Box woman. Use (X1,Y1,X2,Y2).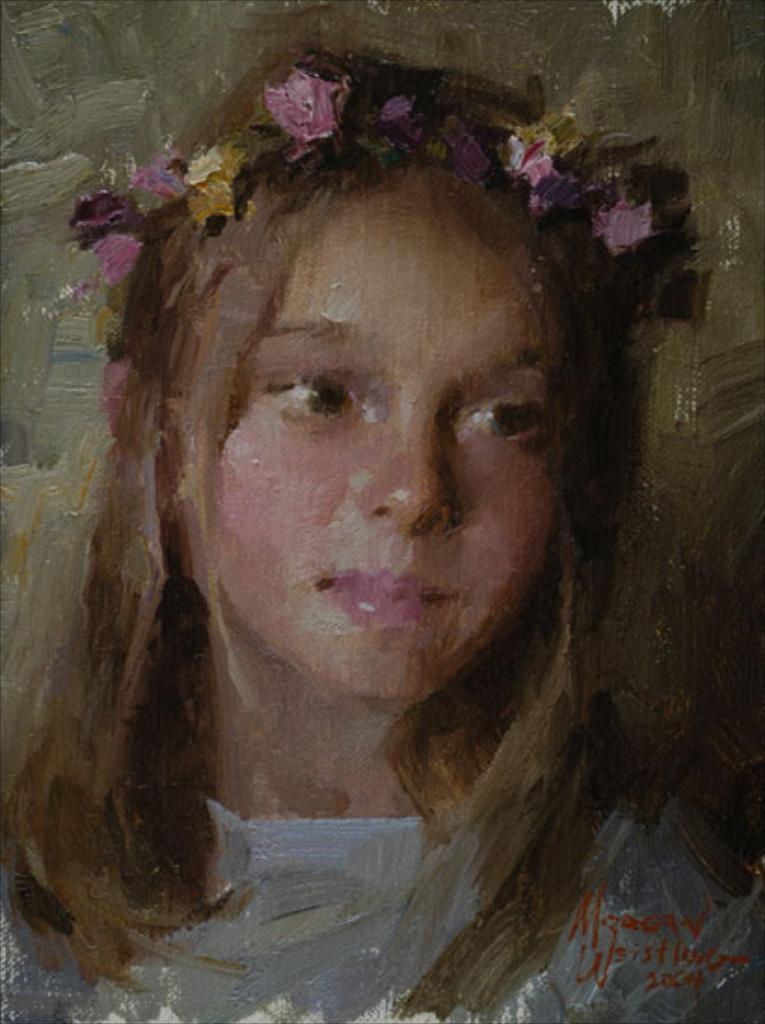
(9,80,726,1004).
